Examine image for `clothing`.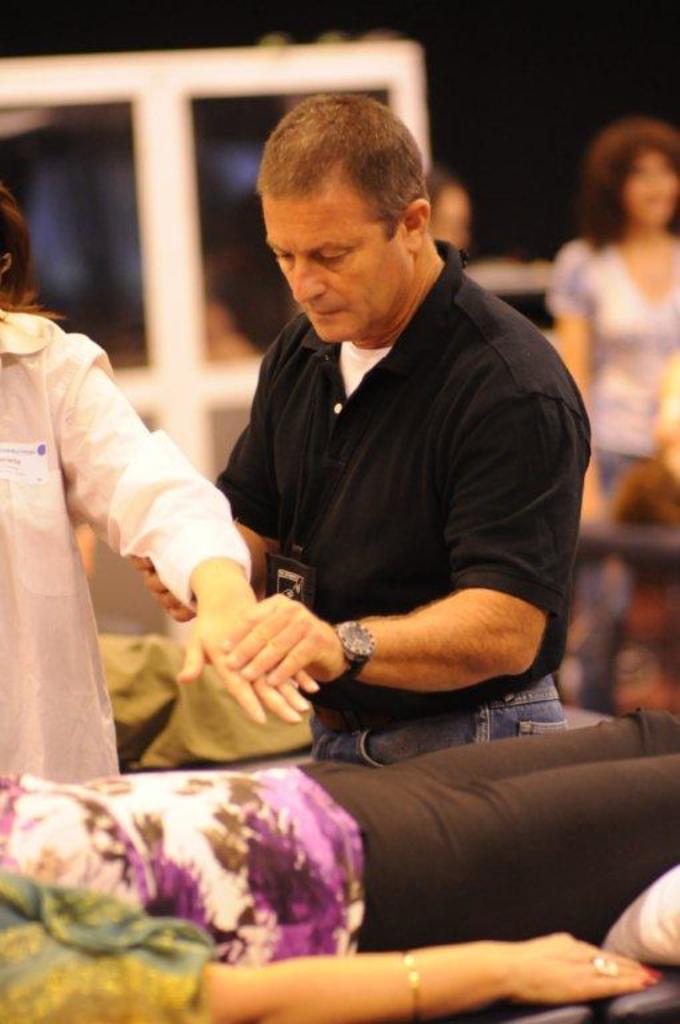
Examination result: region(195, 208, 577, 760).
